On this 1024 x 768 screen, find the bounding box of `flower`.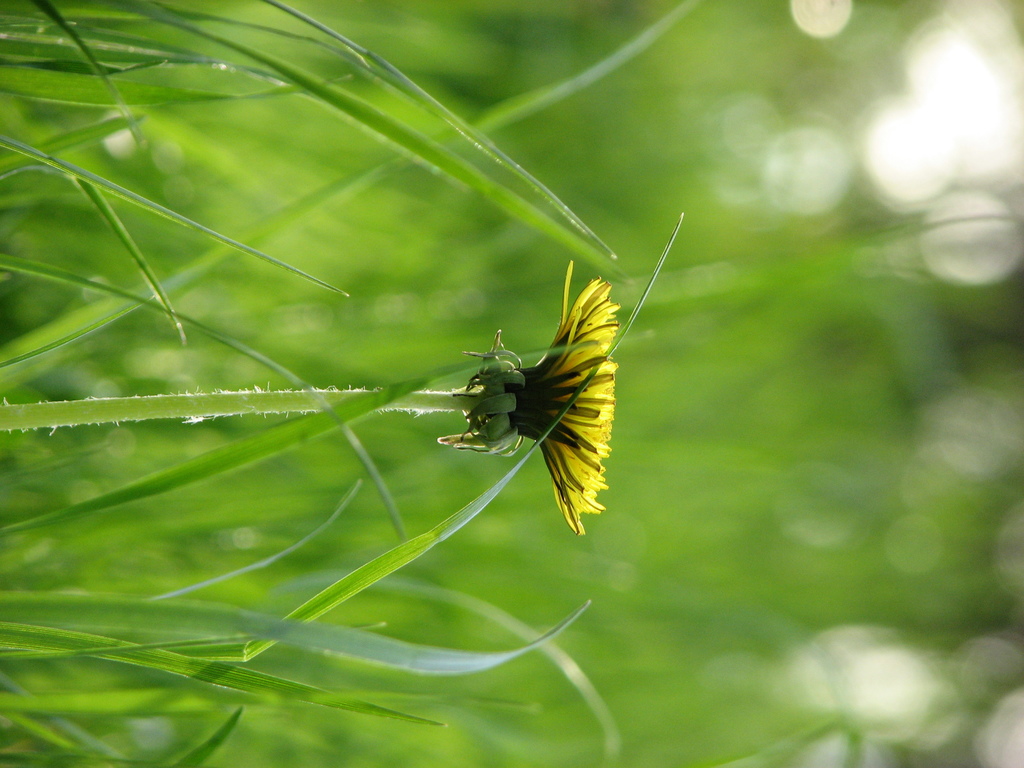
Bounding box: l=433, t=258, r=627, b=531.
